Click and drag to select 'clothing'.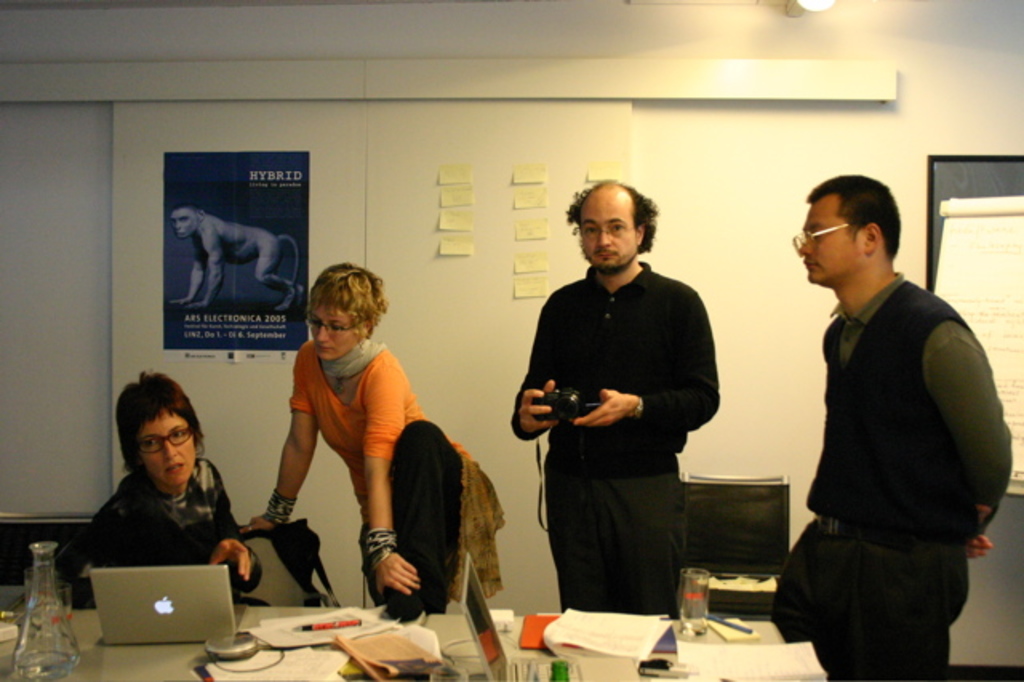
Selection: locate(85, 451, 248, 618).
